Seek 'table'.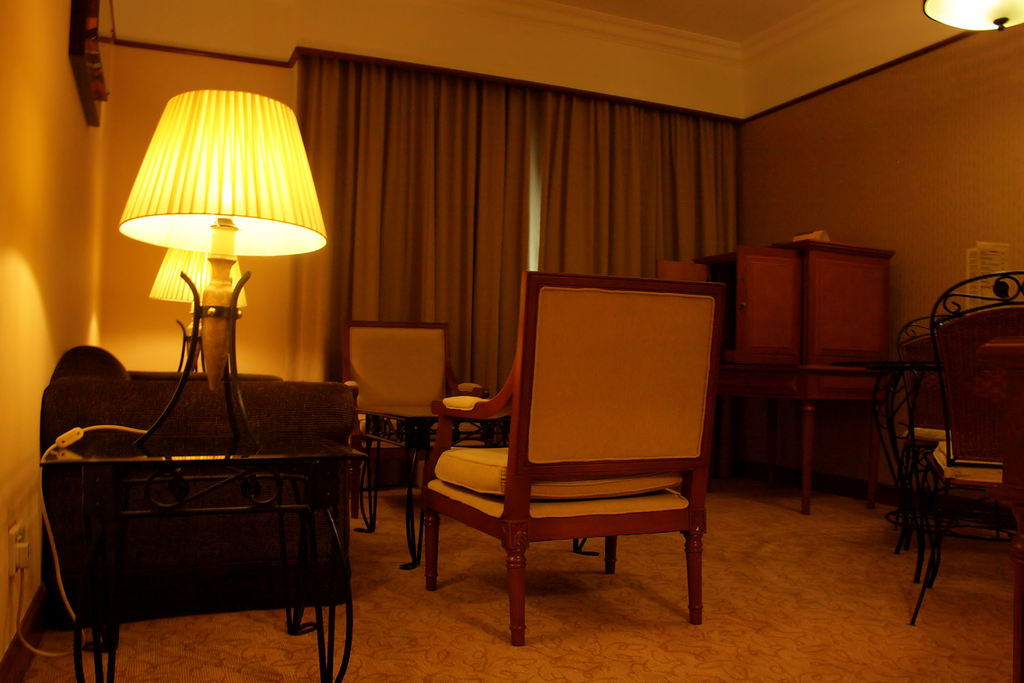
31 449 353 682.
